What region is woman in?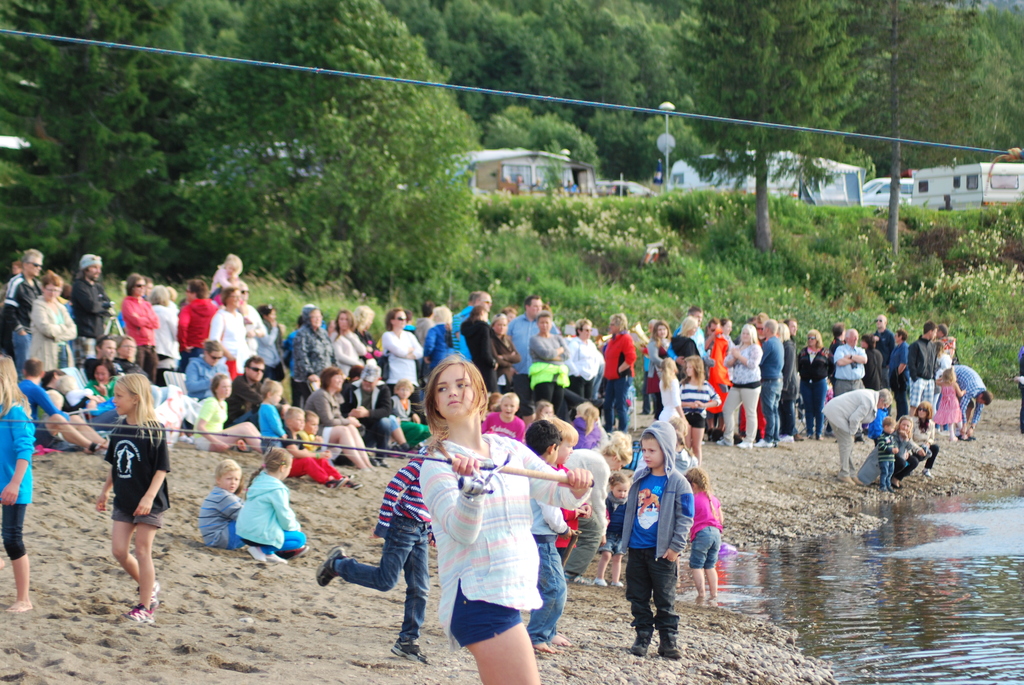
box(890, 416, 915, 486).
